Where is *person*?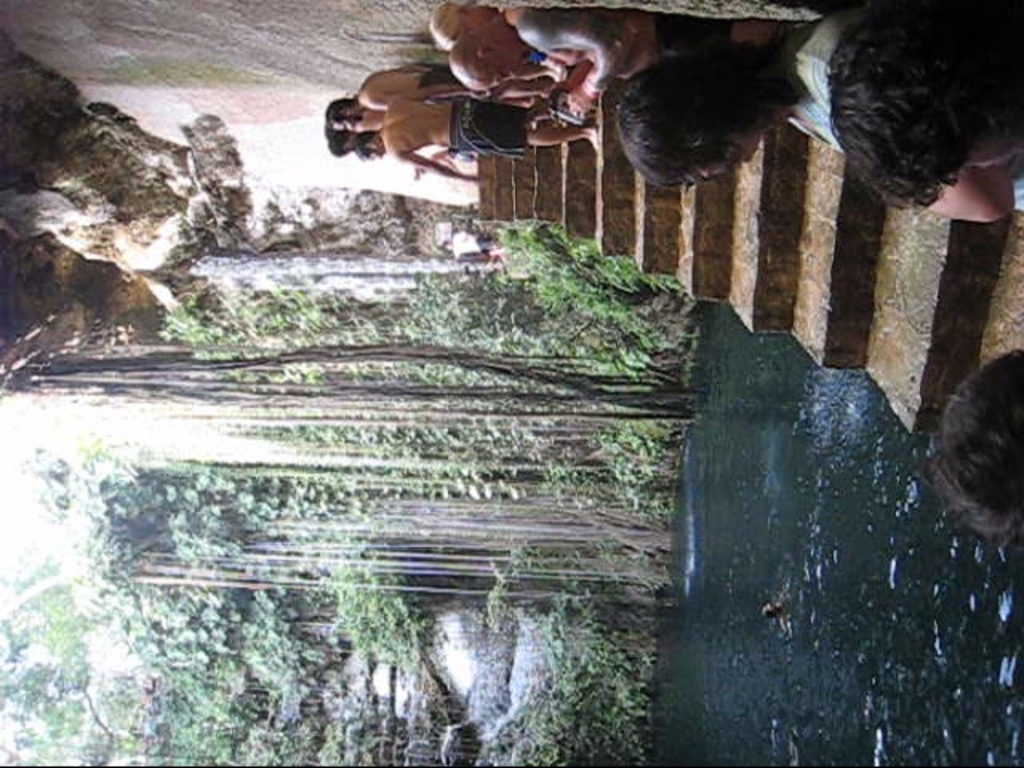
bbox=[350, 109, 602, 181].
